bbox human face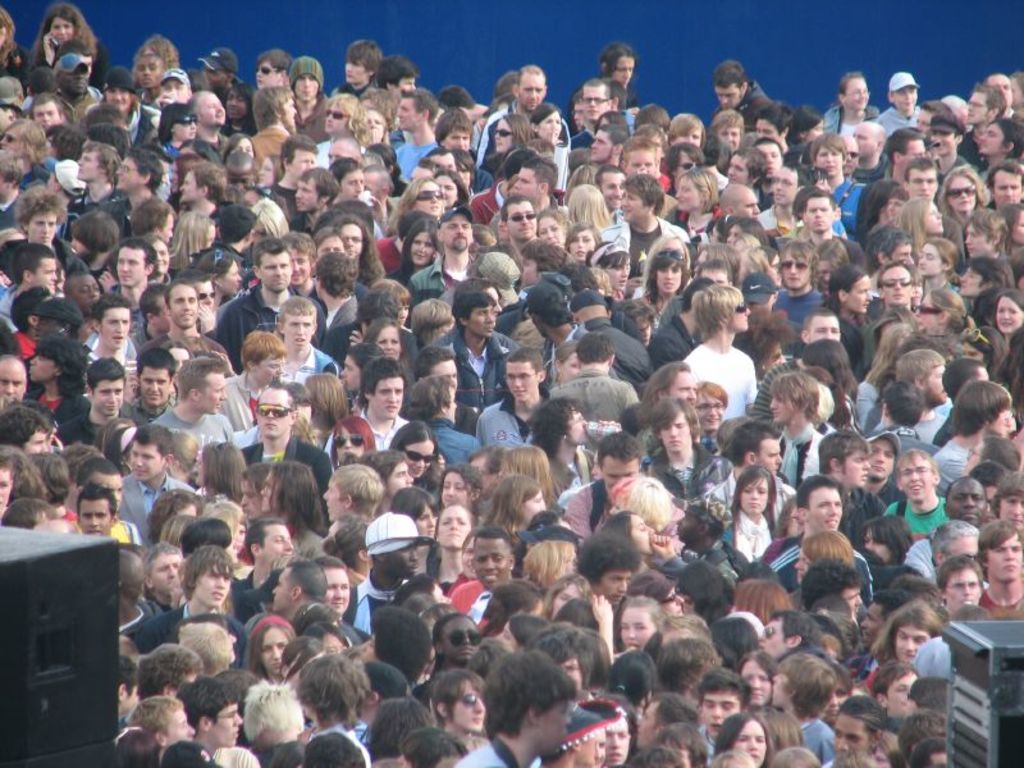
region(666, 367, 695, 403)
